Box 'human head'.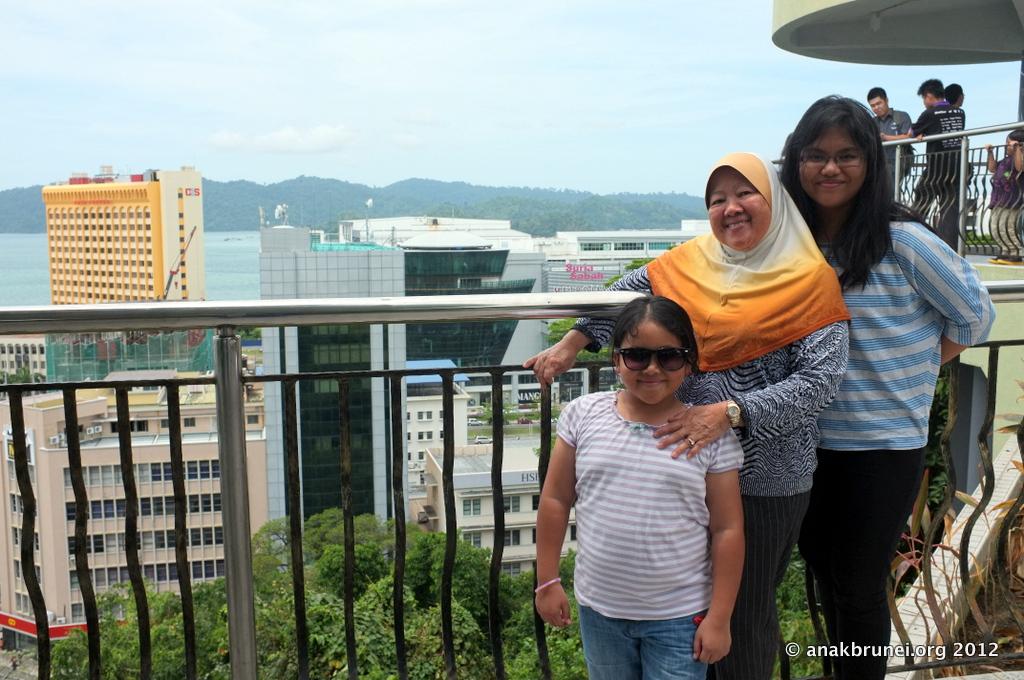
left=865, top=89, right=888, bottom=115.
